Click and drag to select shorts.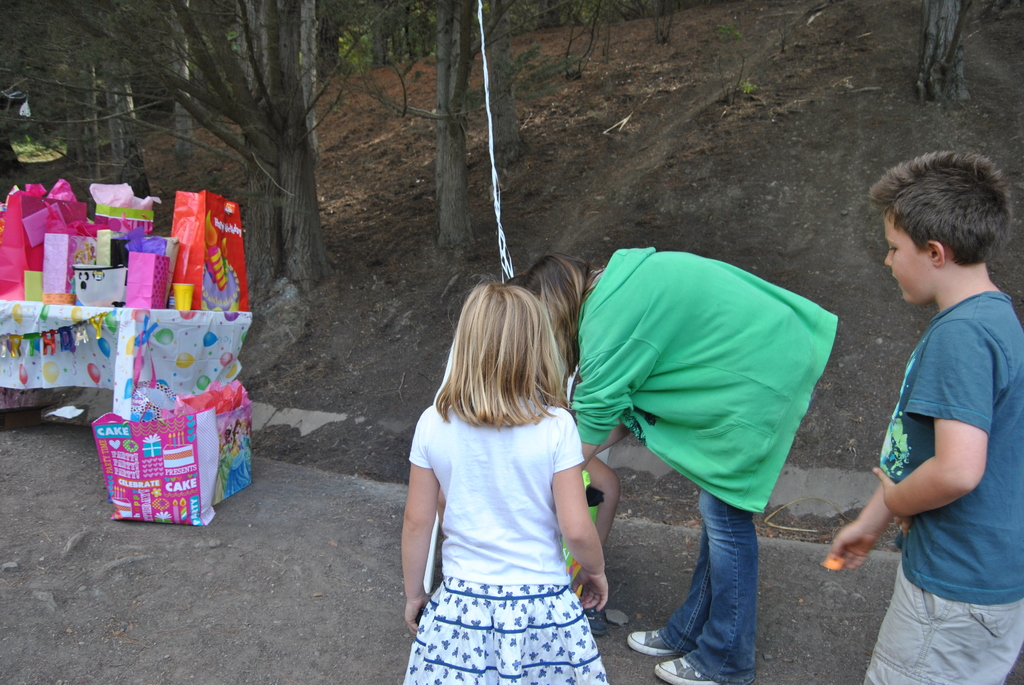
Selection: l=403, t=581, r=606, b=684.
